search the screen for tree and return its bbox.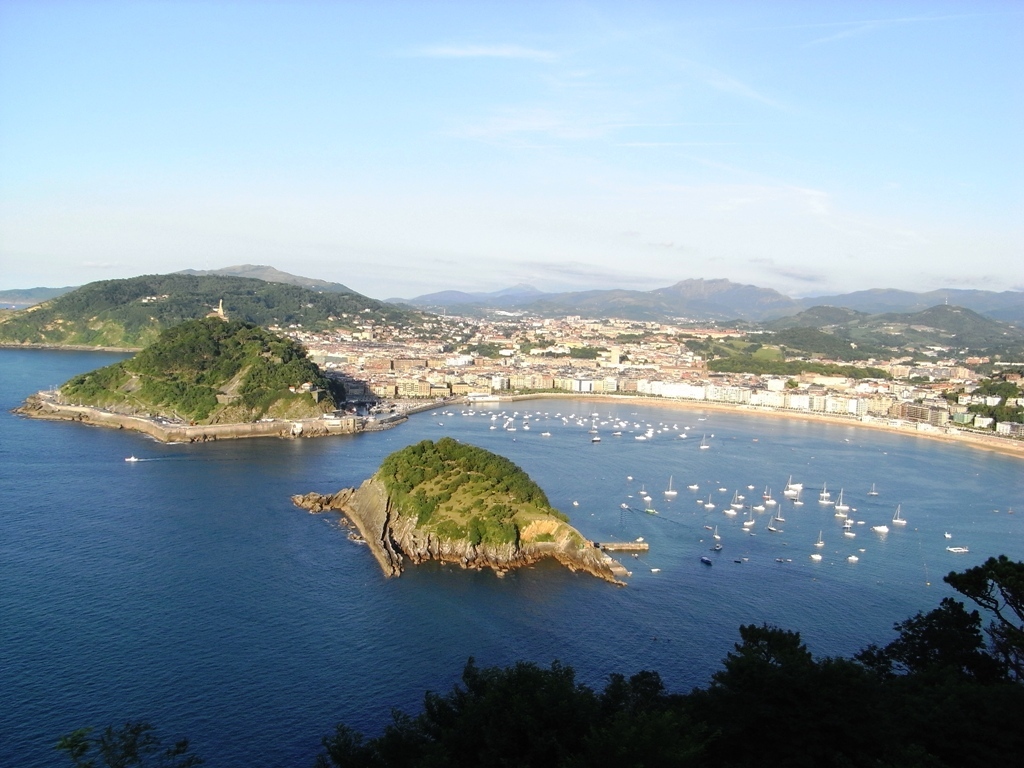
Found: [872,600,1018,715].
